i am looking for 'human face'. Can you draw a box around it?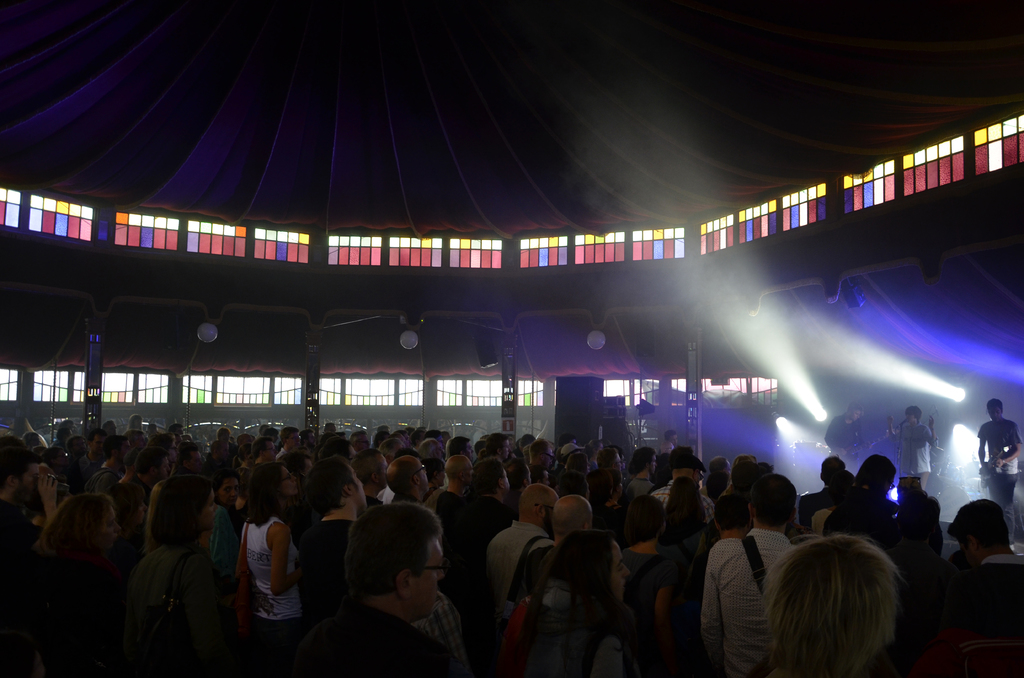
Sure, the bounding box is 905:414:916:423.
